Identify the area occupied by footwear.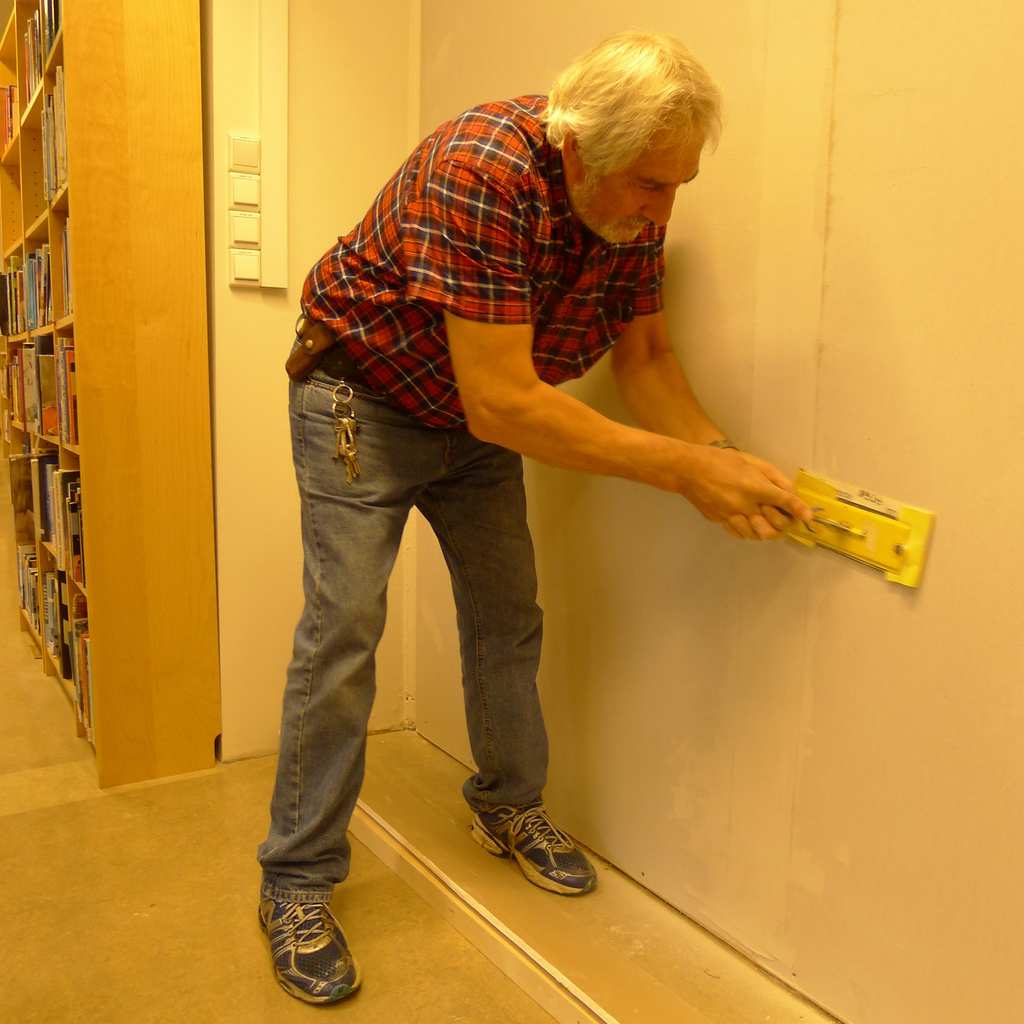
Area: Rect(468, 803, 596, 900).
